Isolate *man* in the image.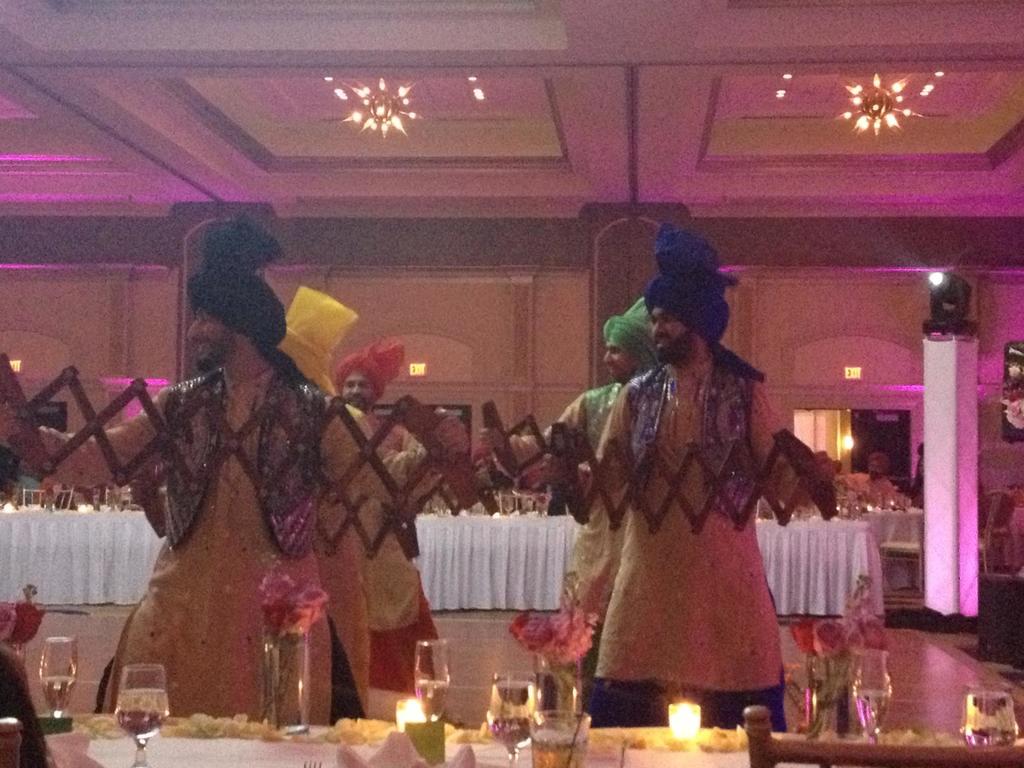
Isolated region: 327,342,455,709.
